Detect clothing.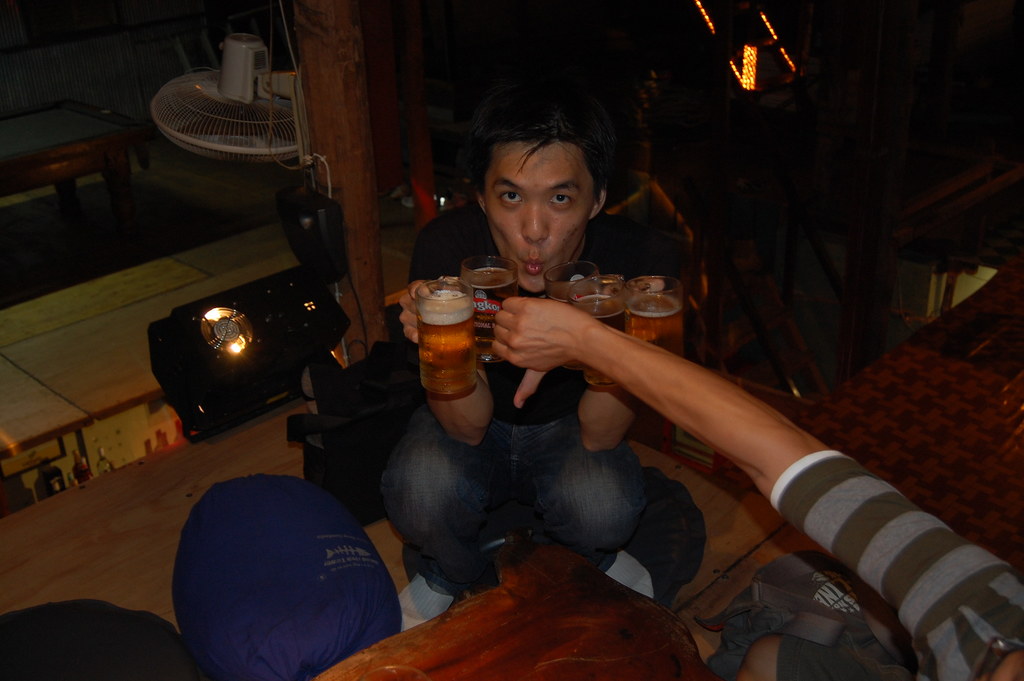
Detected at 358, 306, 754, 599.
